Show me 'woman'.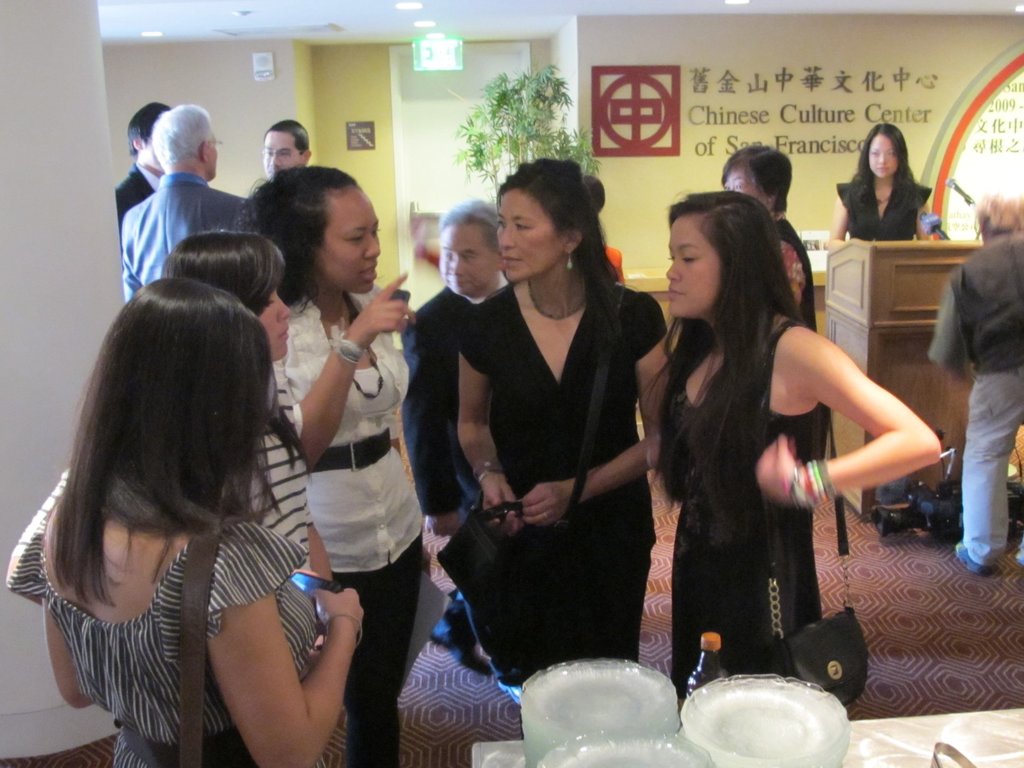
'woman' is here: x1=621, y1=188, x2=954, y2=718.
